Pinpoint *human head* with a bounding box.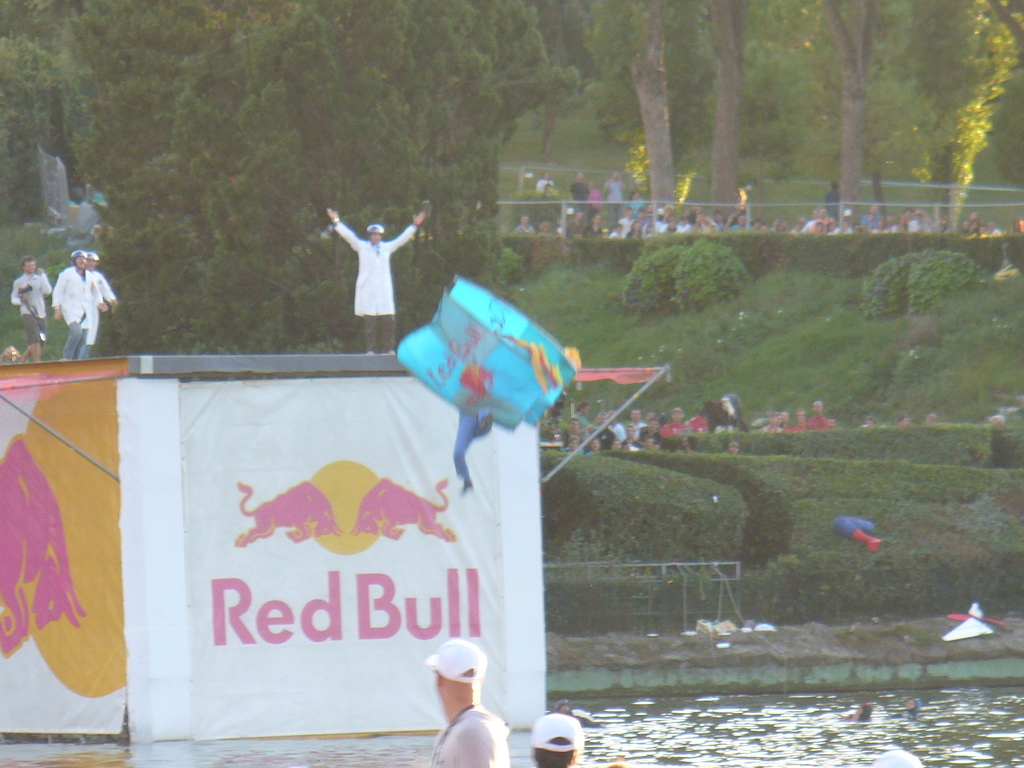
<region>857, 704, 872, 716</region>.
